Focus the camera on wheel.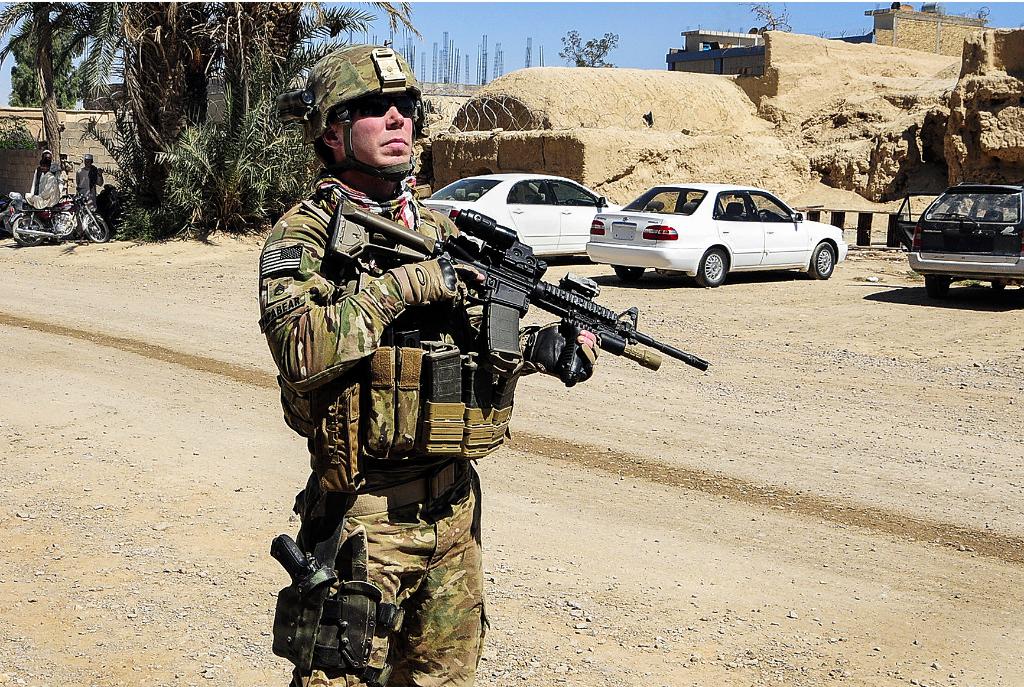
Focus region: {"left": 614, "top": 267, "right": 643, "bottom": 280}.
